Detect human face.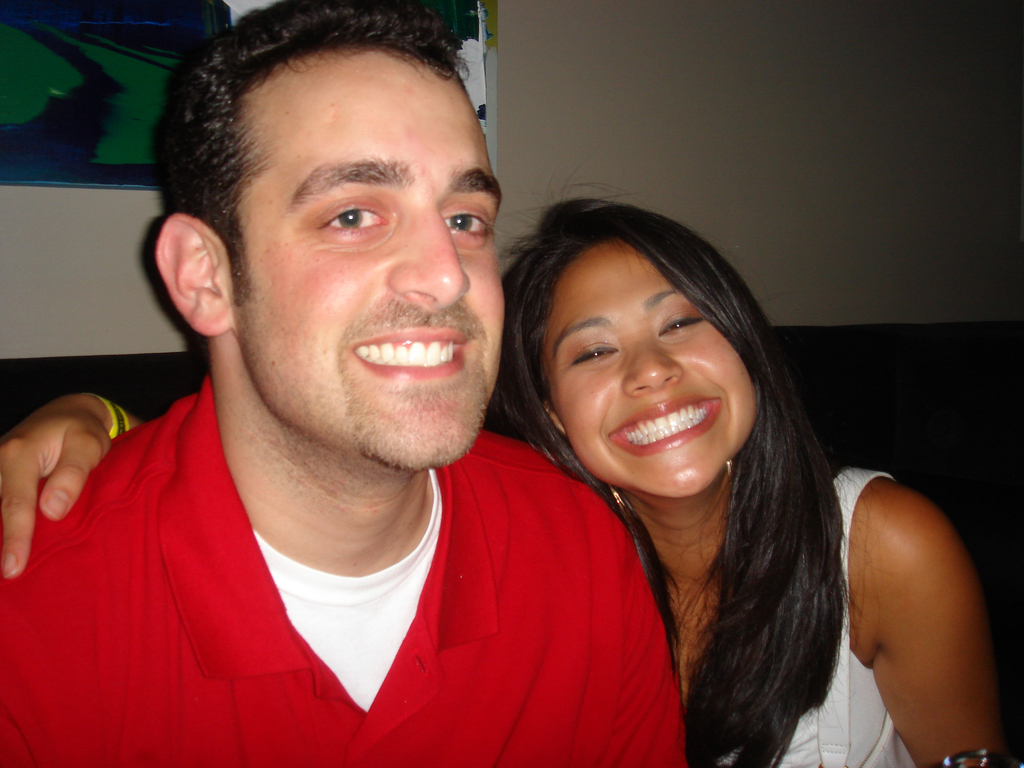
Detected at rect(234, 68, 508, 465).
